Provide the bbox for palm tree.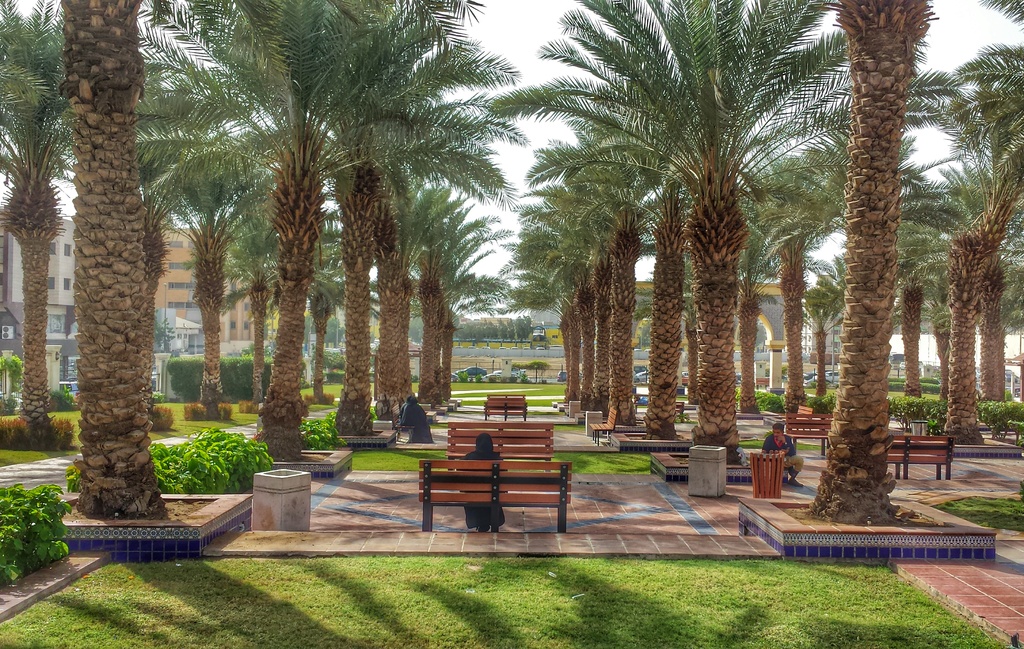
bbox=[276, 67, 484, 457].
